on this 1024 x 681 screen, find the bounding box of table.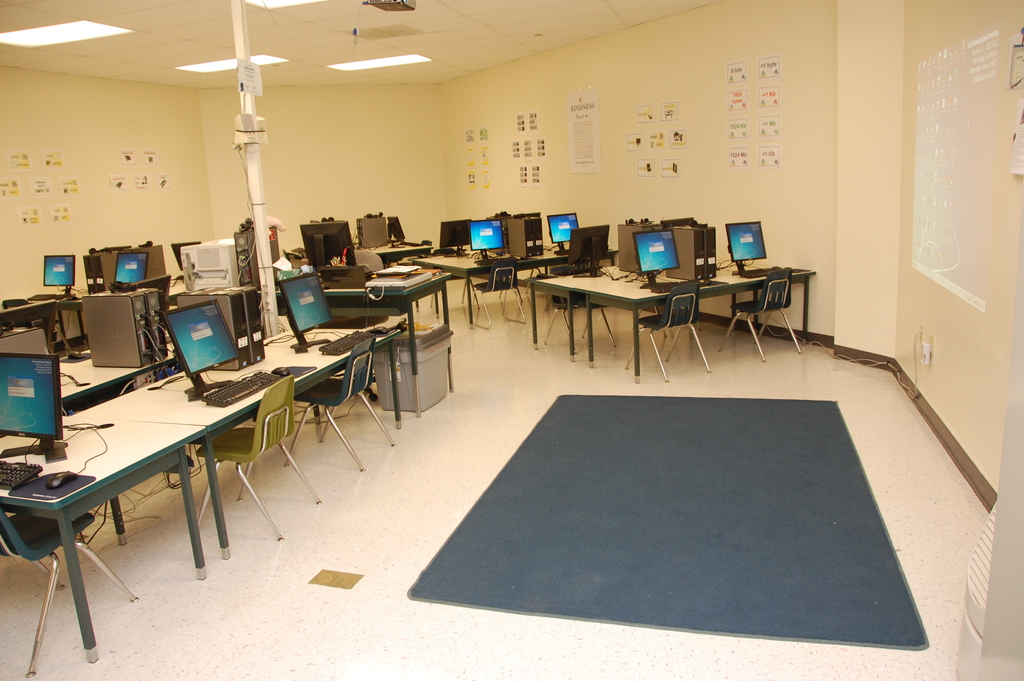
Bounding box: detection(419, 233, 519, 338).
